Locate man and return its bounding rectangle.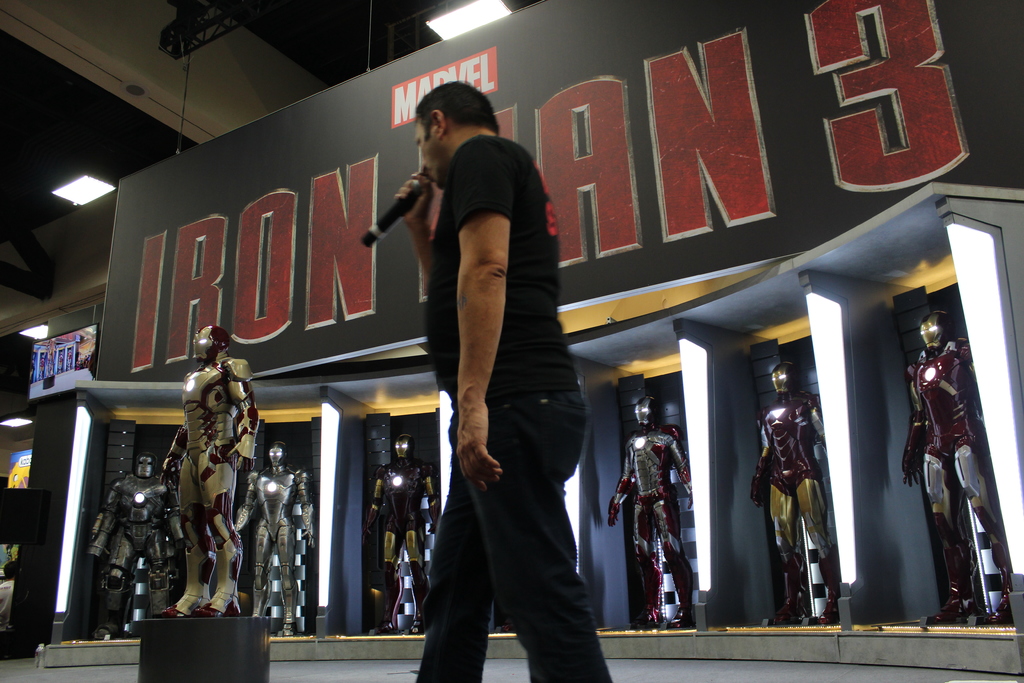
(left=375, top=0, right=614, bottom=682).
